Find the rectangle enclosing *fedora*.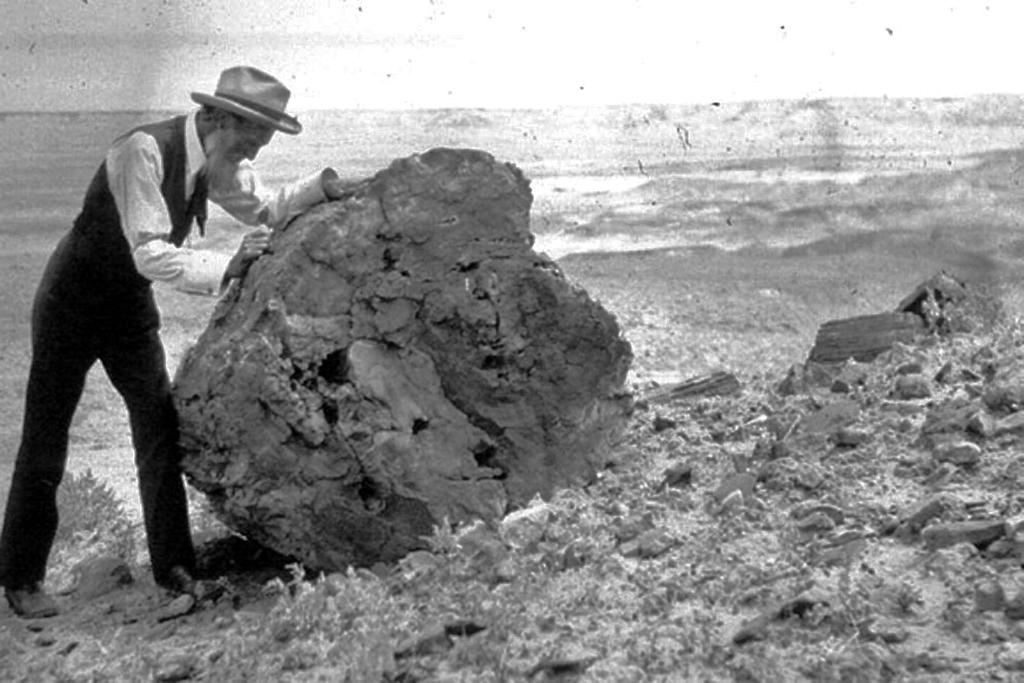
(192,64,303,132).
